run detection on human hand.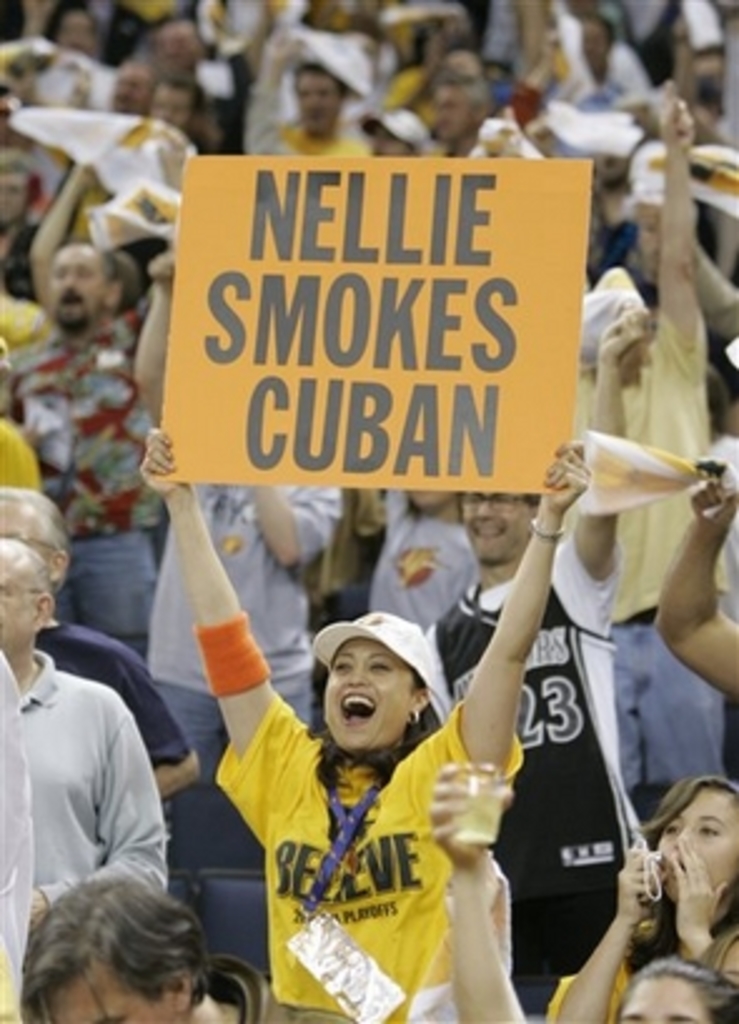
Result: (left=155, top=148, right=188, bottom=190).
